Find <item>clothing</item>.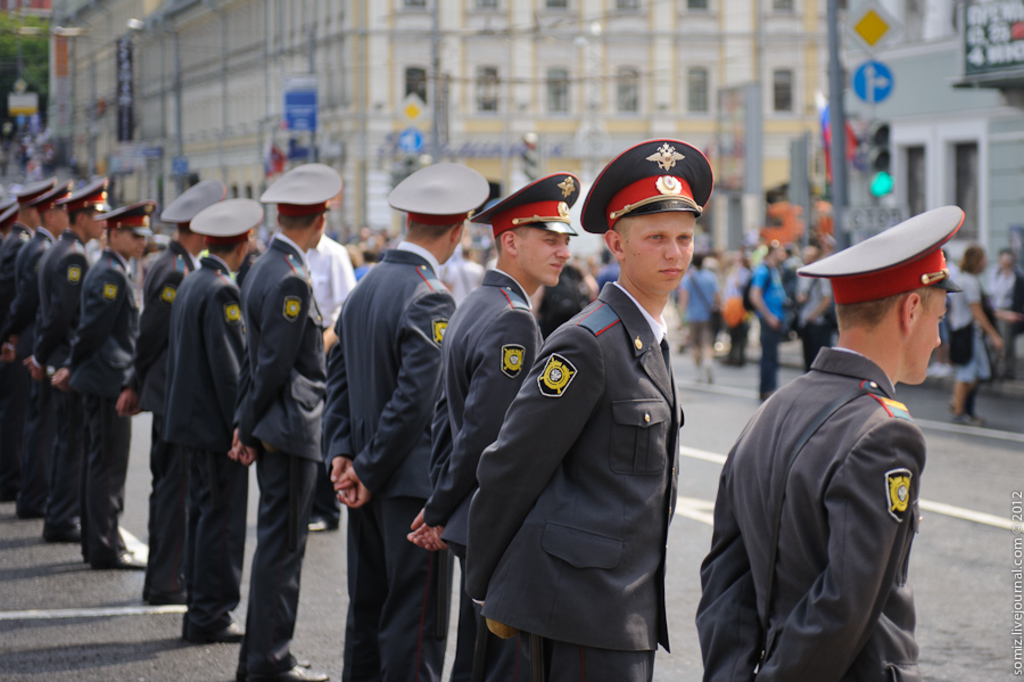
box(0, 227, 6, 269).
